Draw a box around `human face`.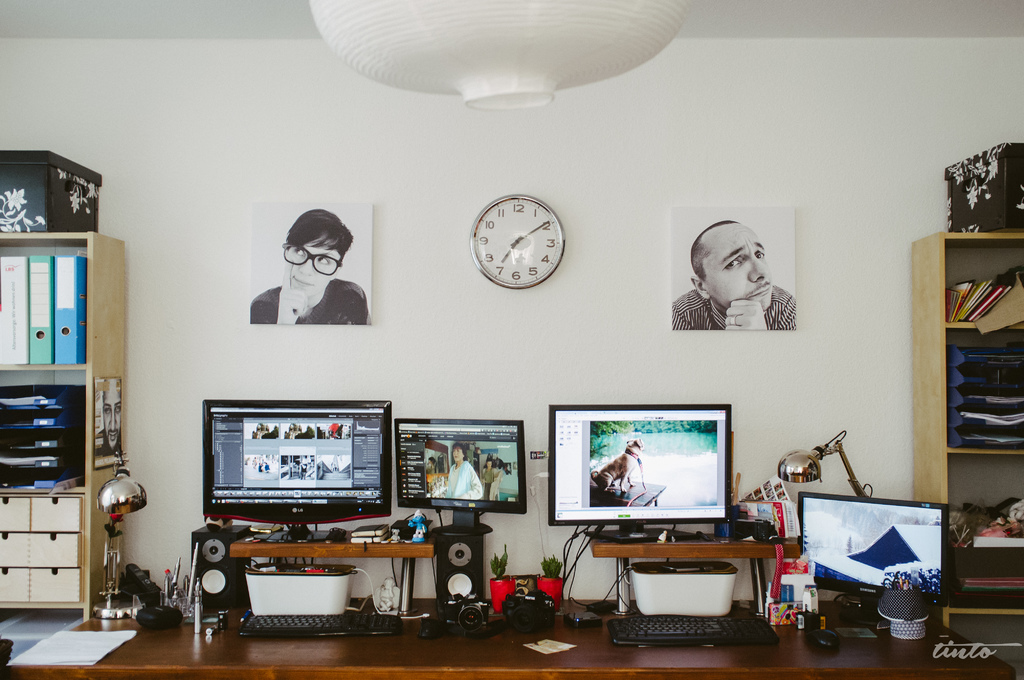
287, 241, 340, 298.
